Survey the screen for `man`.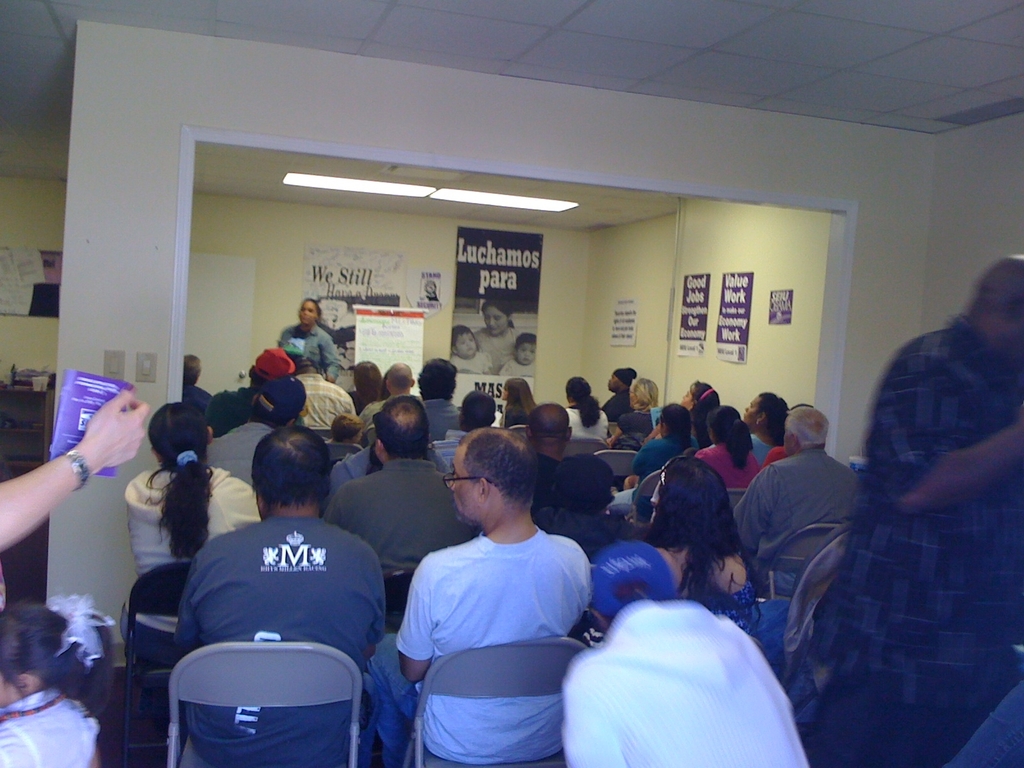
Survey found: {"left": 420, "top": 358, "right": 464, "bottom": 440}.
